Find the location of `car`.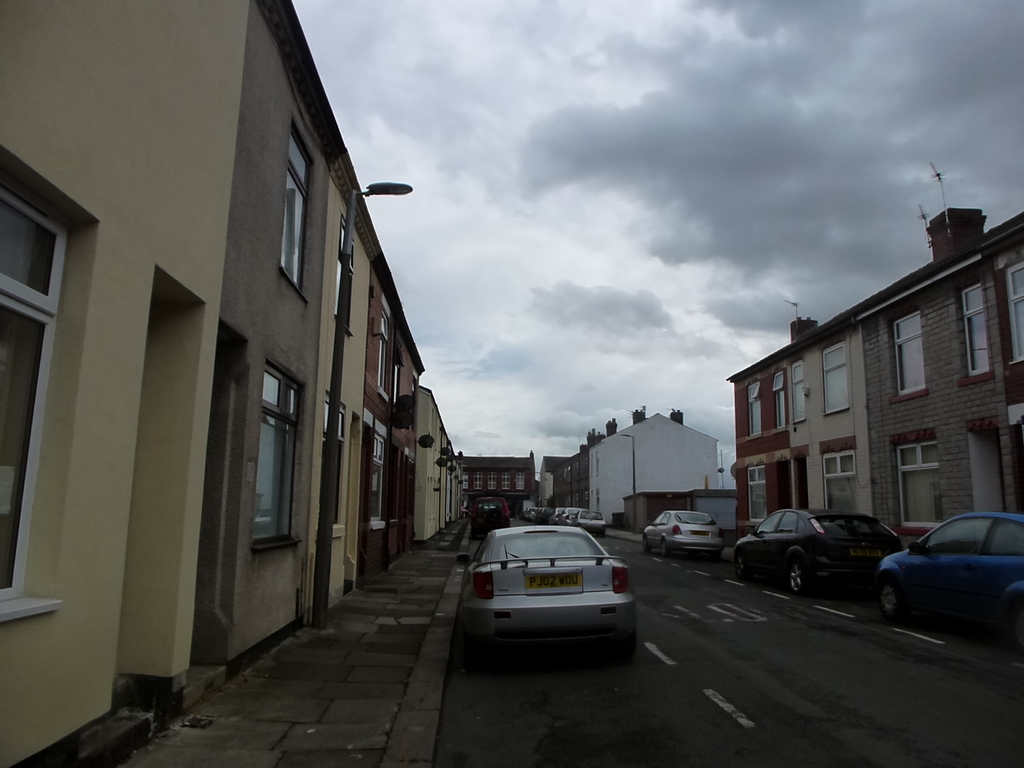
Location: 733:508:903:600.
